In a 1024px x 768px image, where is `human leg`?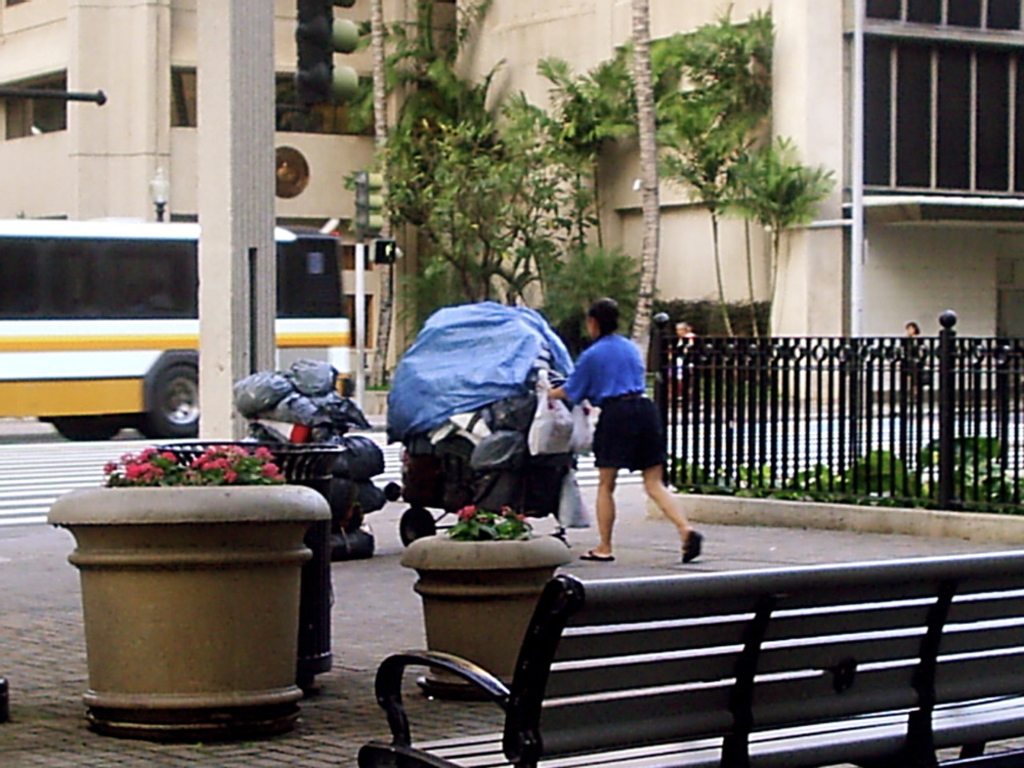
locate(639, 454, 698, 568).
